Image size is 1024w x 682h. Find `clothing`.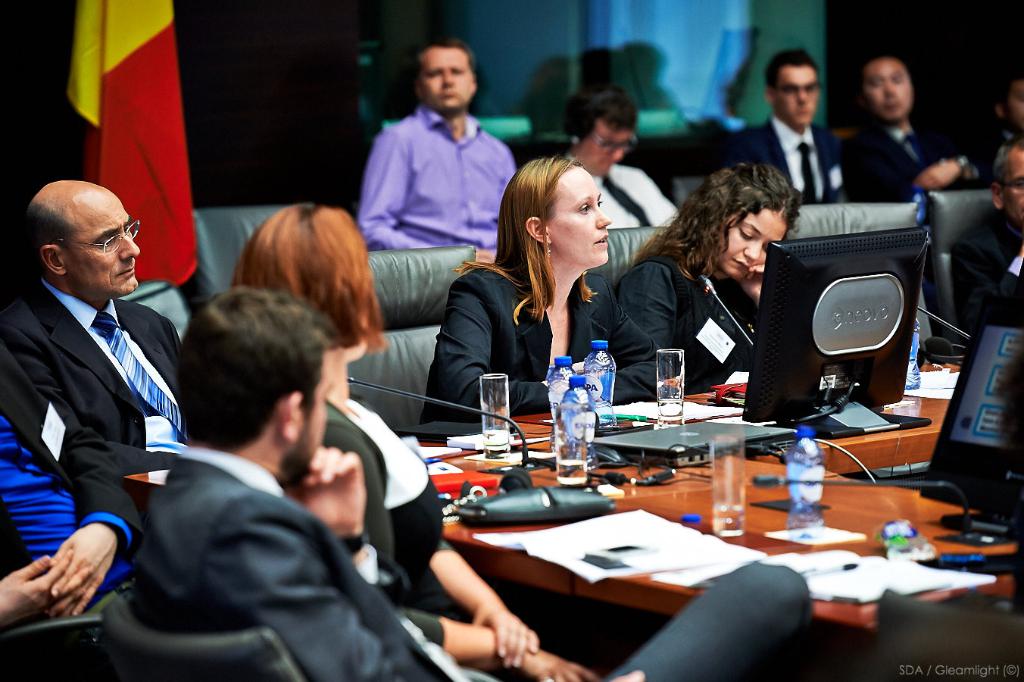
[361,105,521,266].
